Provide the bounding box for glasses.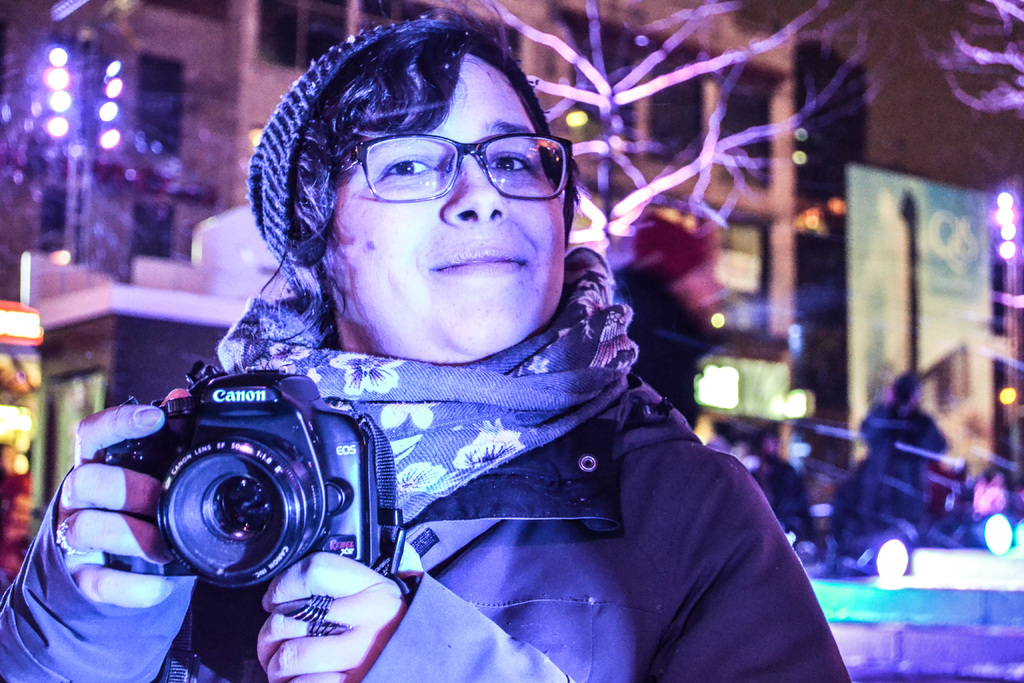
bbox=(333, 132, 579, 199).
